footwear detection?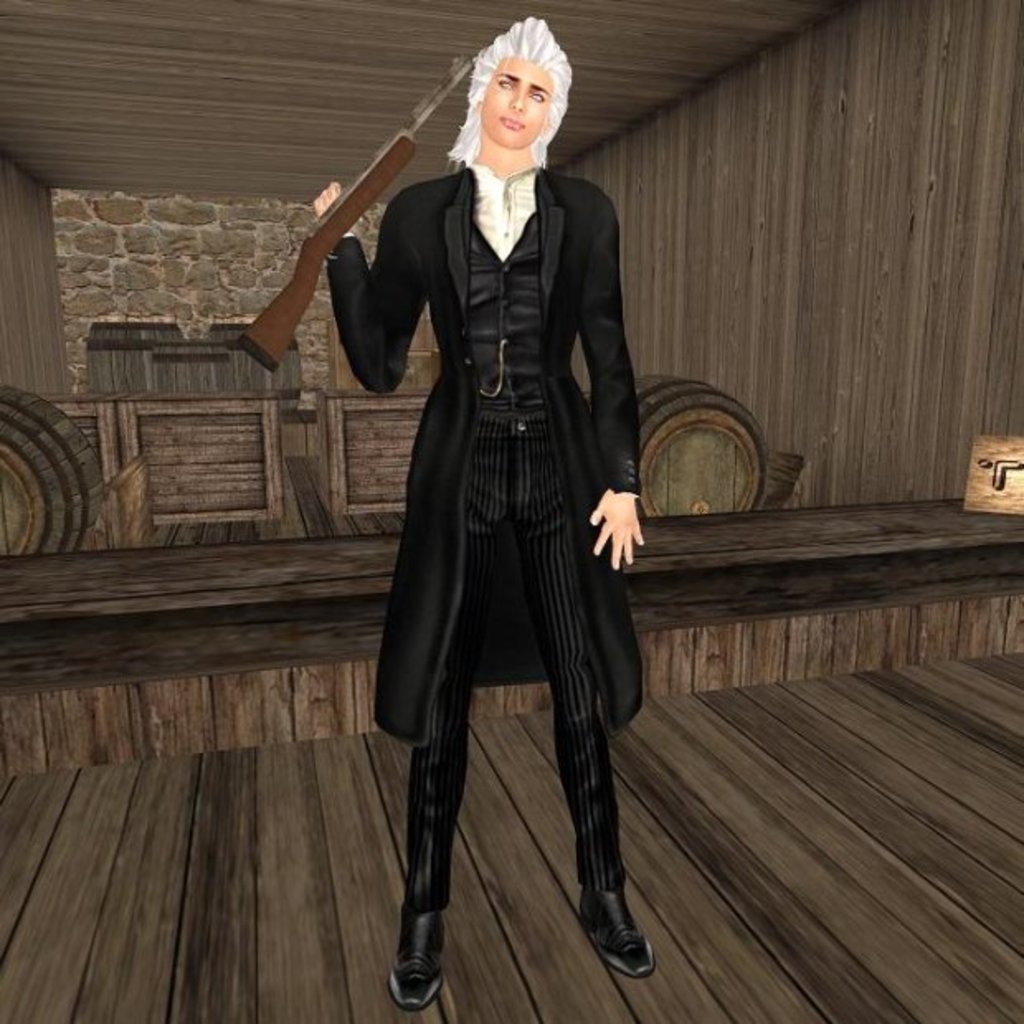
{"left": 567, "top": 862, "right": 651, "bottom": 993}
